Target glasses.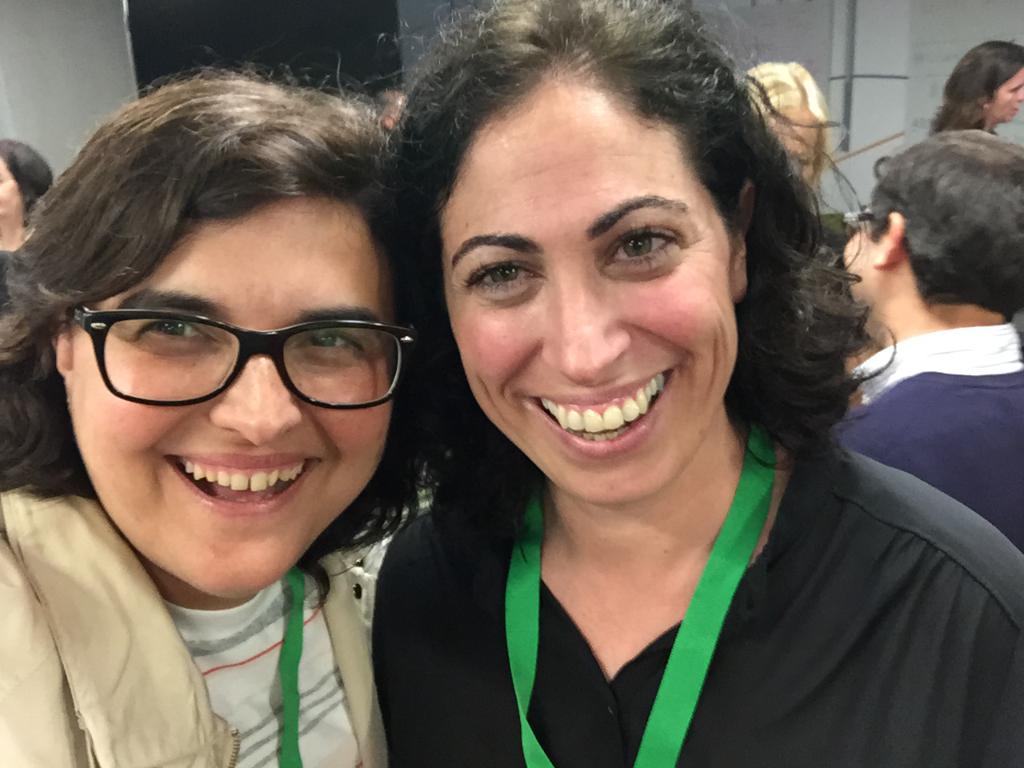
Target region: crop(838, 210, 878, 230).
